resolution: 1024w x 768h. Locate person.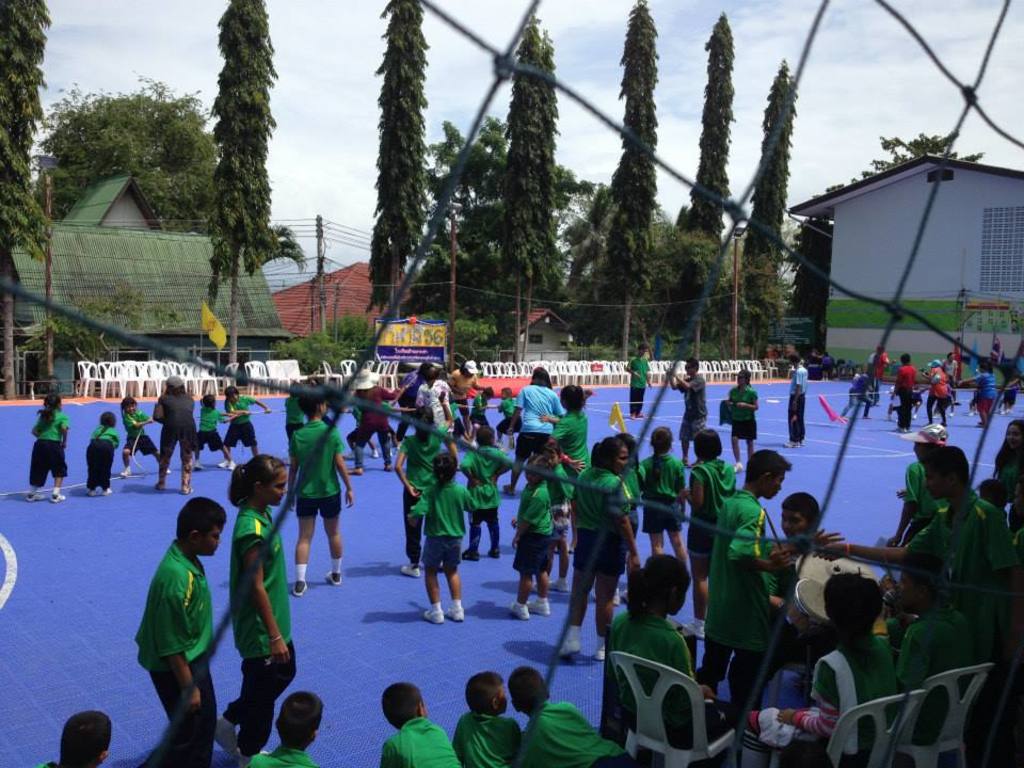
83:404:126:497.
